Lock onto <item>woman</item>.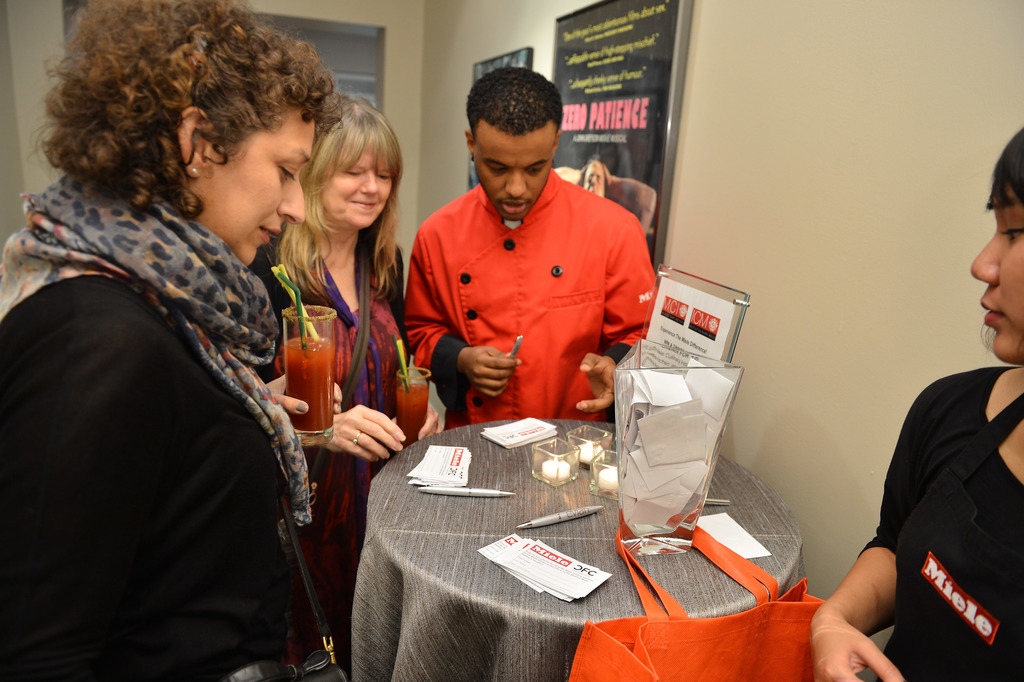
Locked: {"left": 810, "top": 120, "right": 1023, "bottom": 681}.
